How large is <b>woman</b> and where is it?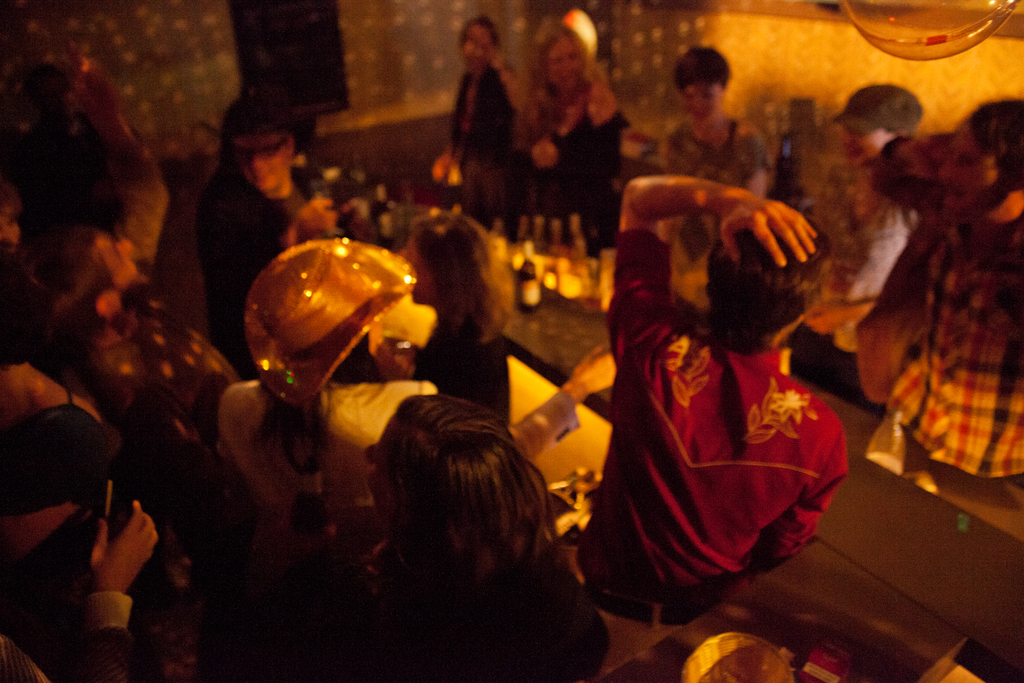
Bounding box: bbox=[648, 35, 784, 279].
